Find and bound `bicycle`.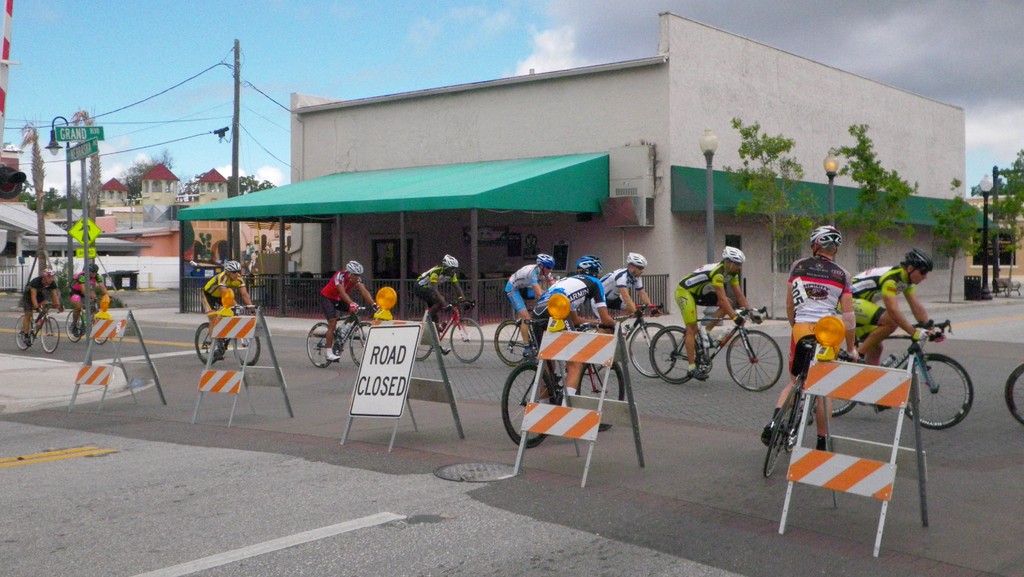
Bound: 568/302/680/374.
